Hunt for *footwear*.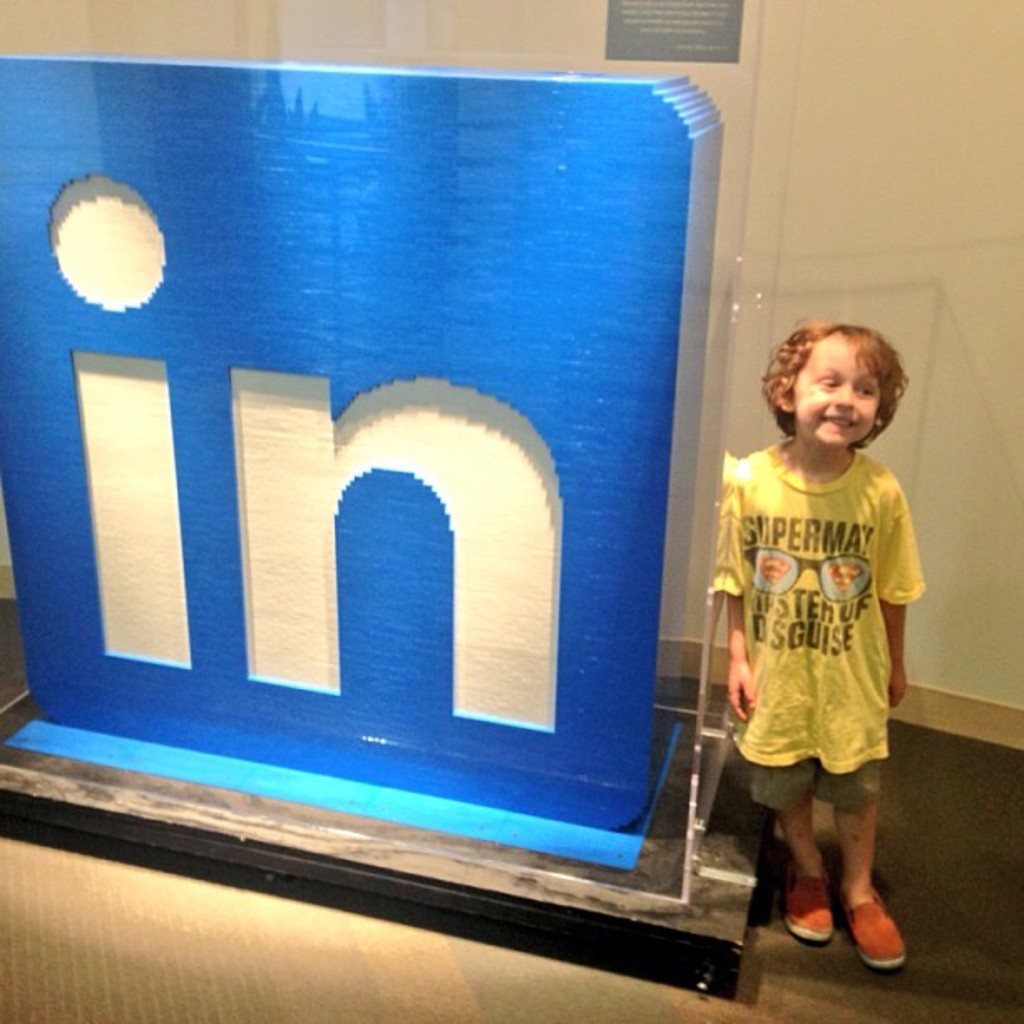
Hunted down at rect(788, 862, 837, 944).
